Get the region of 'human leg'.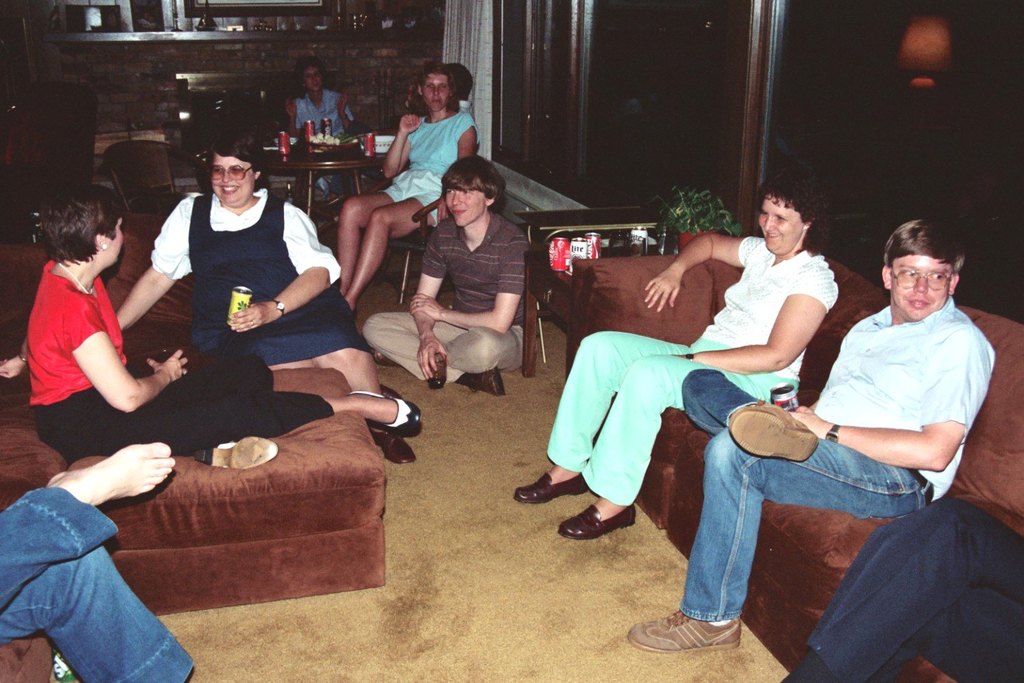
{"left": 3, "top": 445, "right": 179, "bottom": 608}.
